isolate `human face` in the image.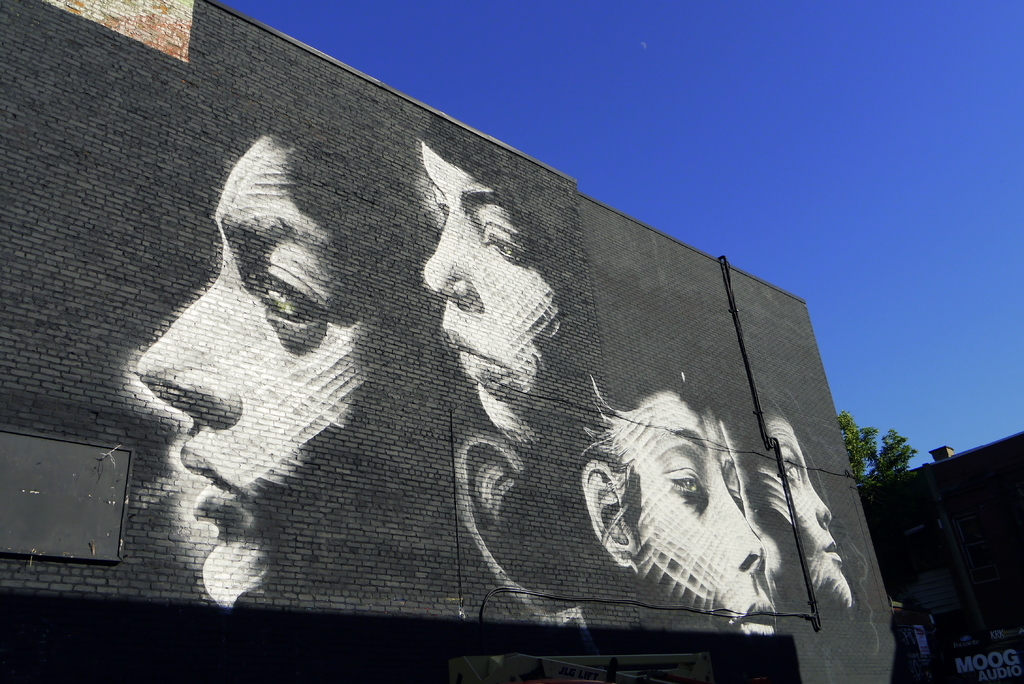
Isolated region: 633:384:768:644.
